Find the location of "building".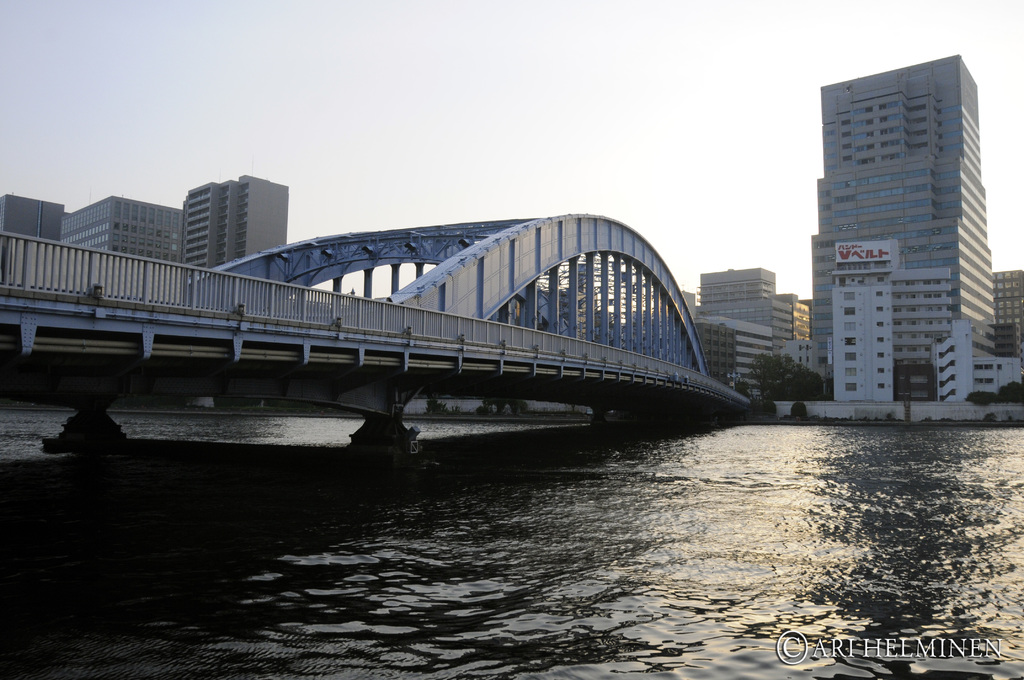
Location: crop(60, 196, 179, 256).
